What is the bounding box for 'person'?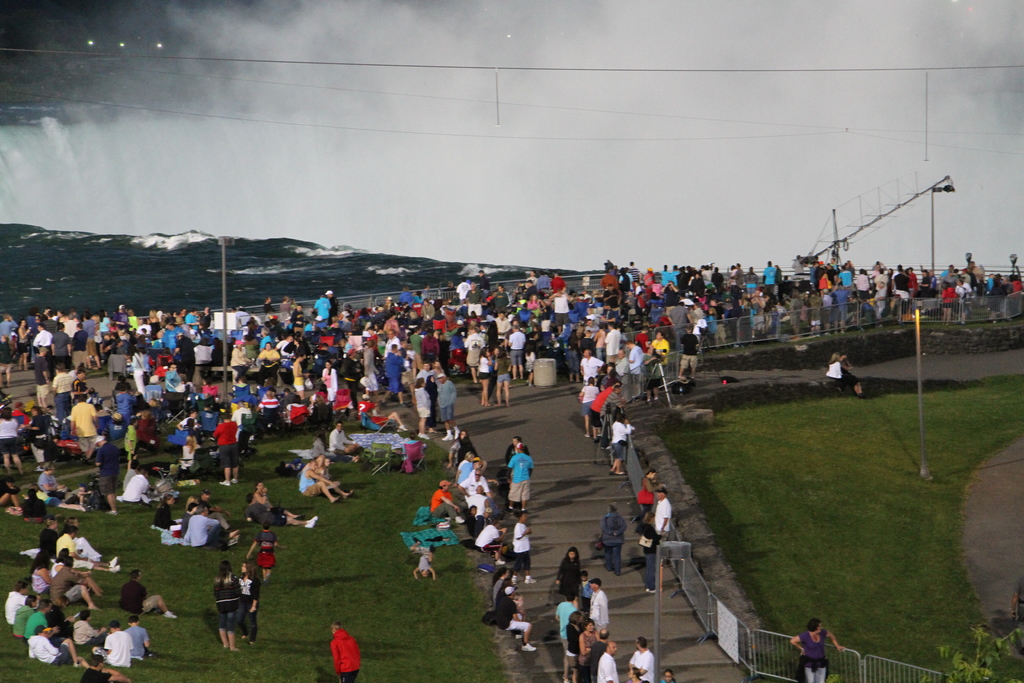
region(573, 612, 605, 682).
